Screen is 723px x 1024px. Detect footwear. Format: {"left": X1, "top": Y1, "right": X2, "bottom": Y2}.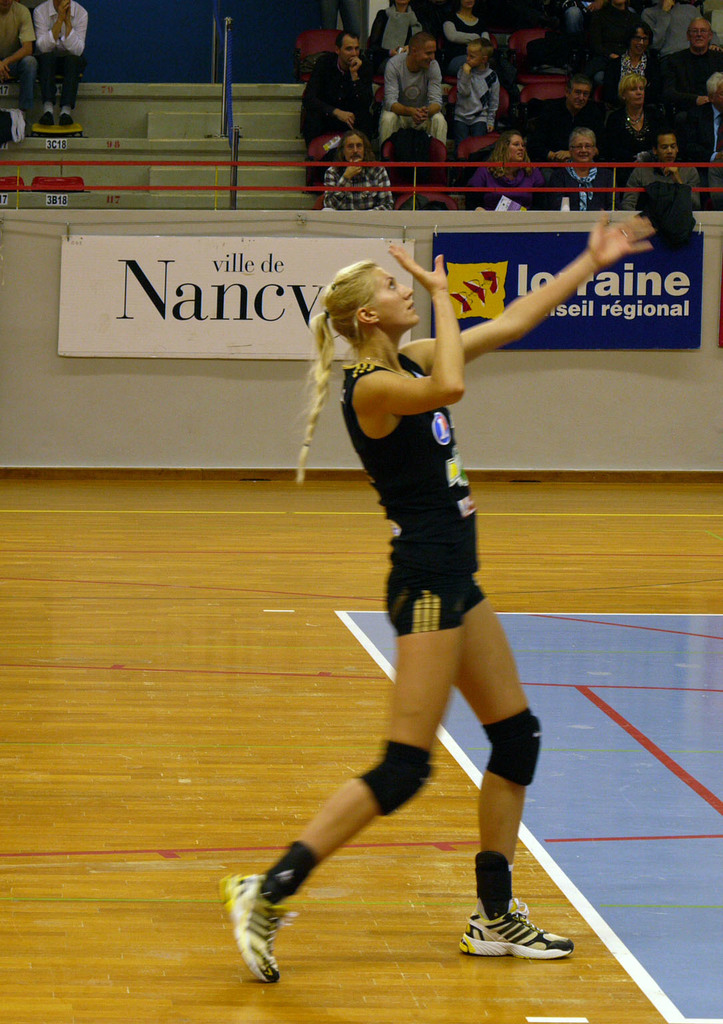
{"left": 61, "top": 112, "right": 72, "bottom": 126}.
